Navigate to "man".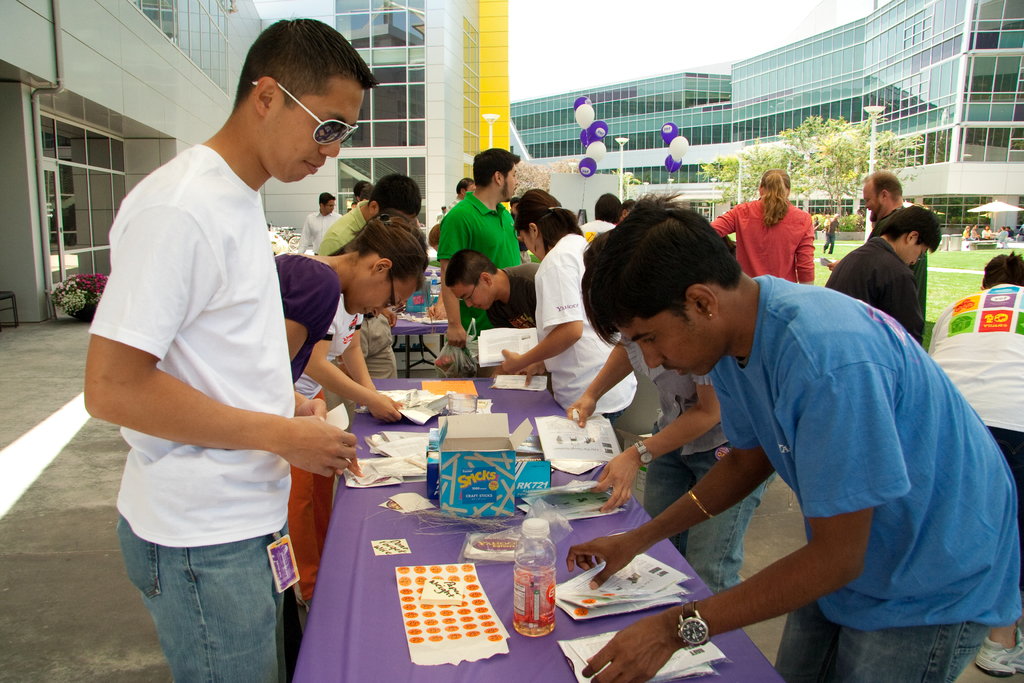
Navigation target: box=[823, 210, 840, 252].
